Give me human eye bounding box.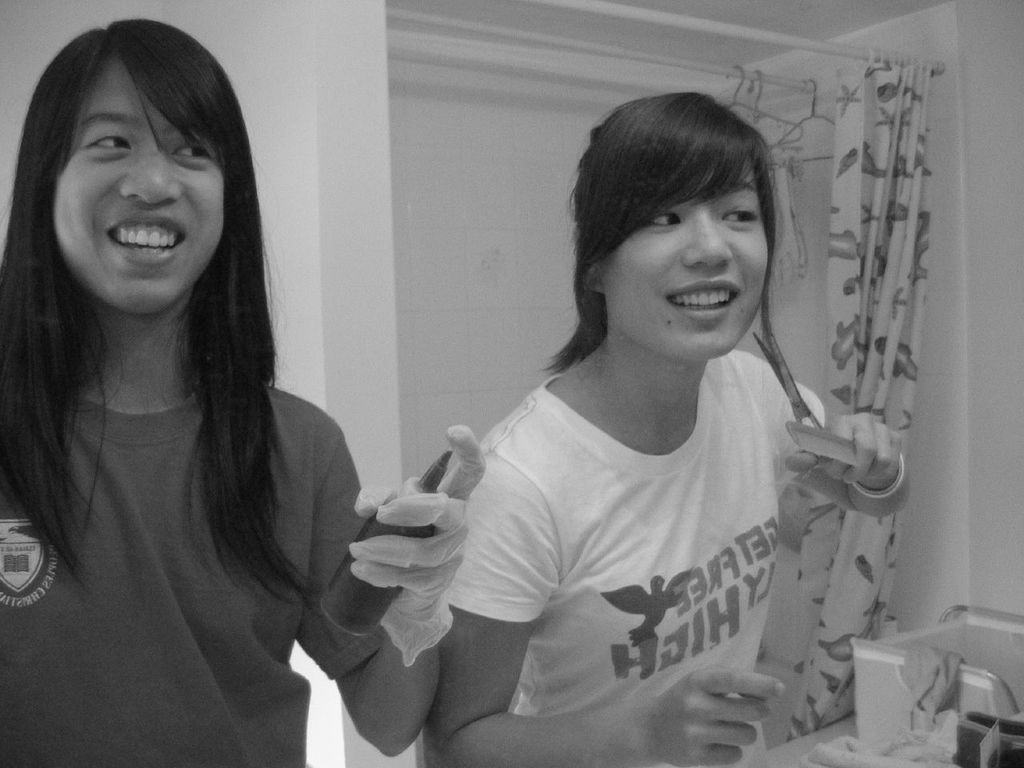
(left=166, top=135, right=217, bottom=165).
